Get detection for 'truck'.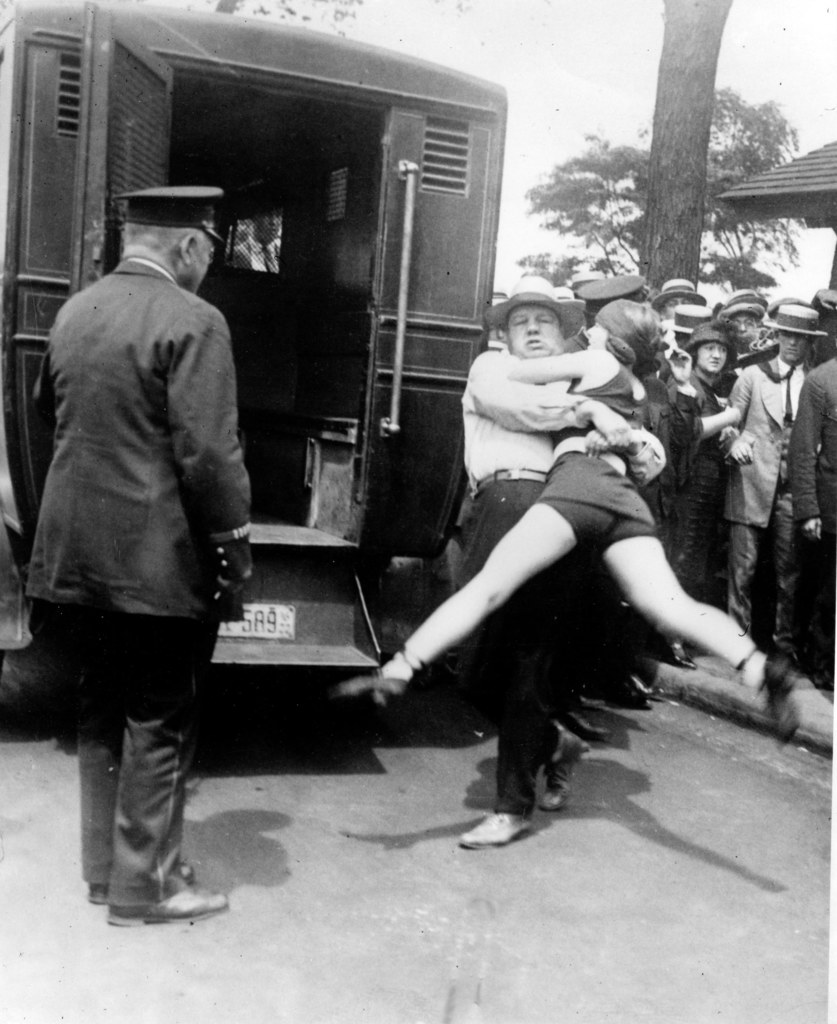
Detection: (0, 30, 679, 822).
